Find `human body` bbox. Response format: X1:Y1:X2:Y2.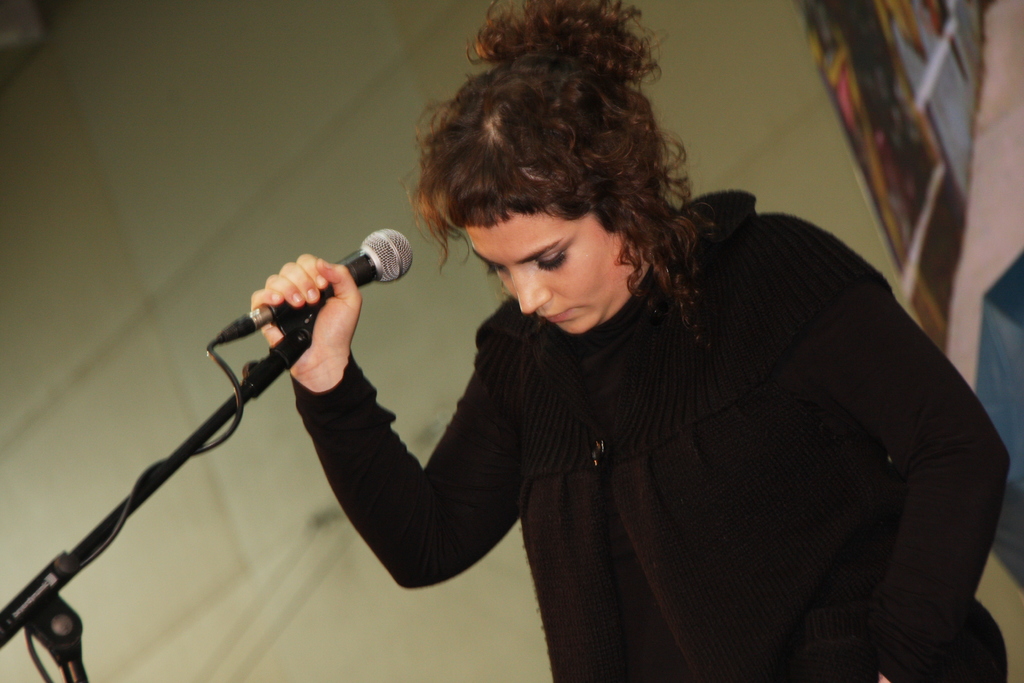
221:103:968:674.
